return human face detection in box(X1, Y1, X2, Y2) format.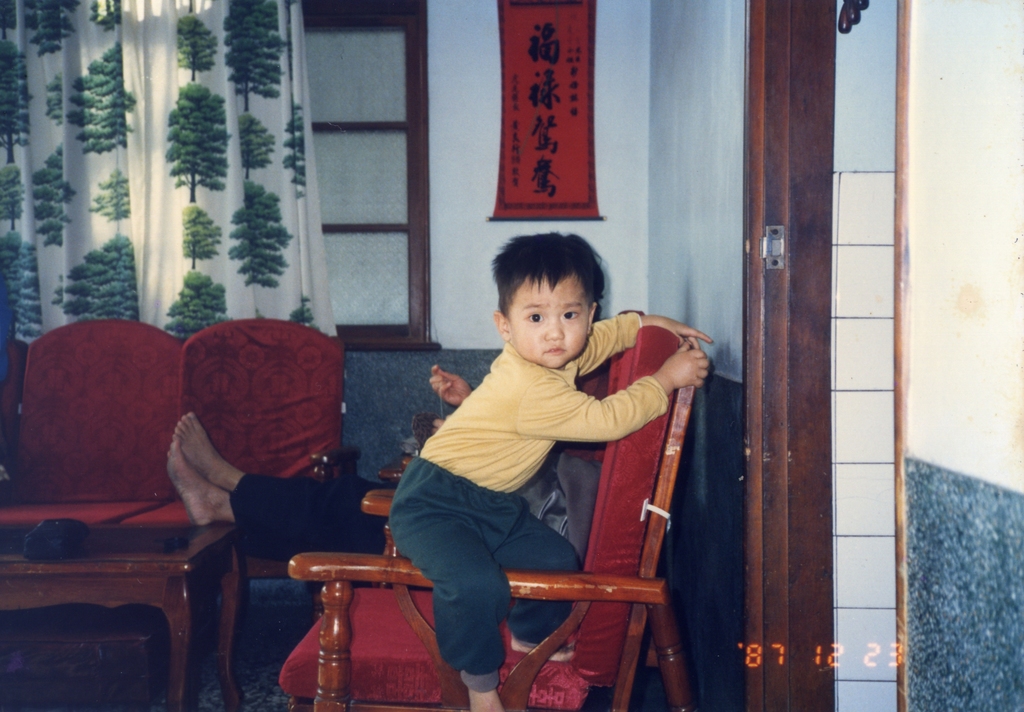
box(505, 271, 593, 371).
